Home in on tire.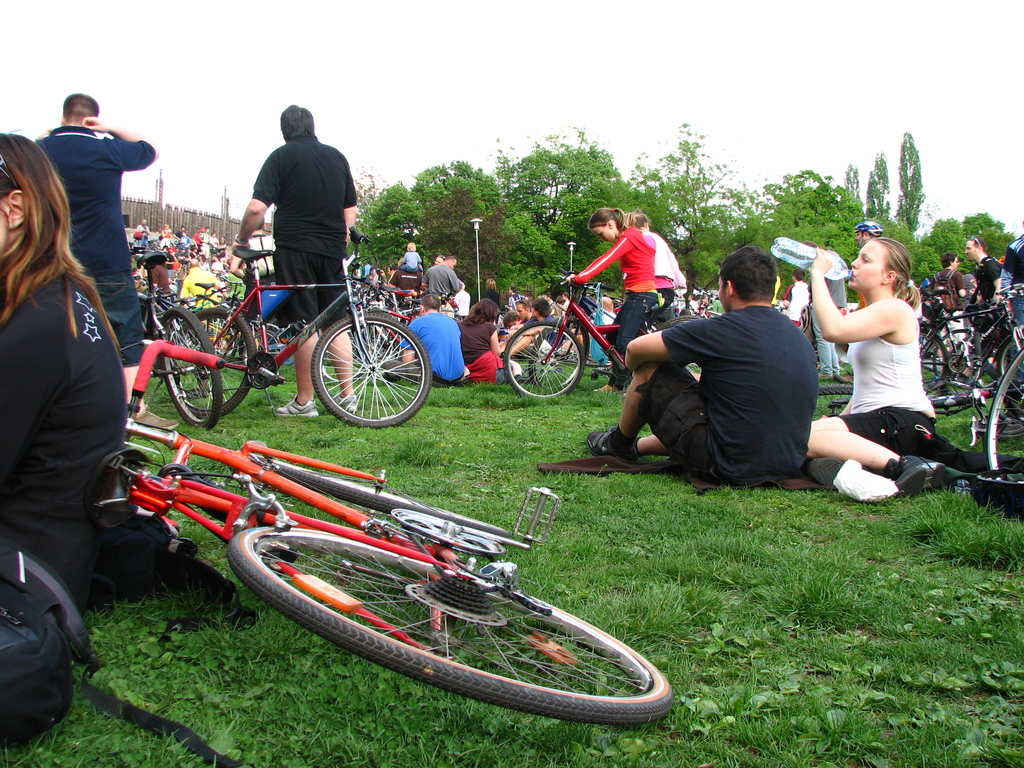
Homed in at (990, 356, 1023, 499).
